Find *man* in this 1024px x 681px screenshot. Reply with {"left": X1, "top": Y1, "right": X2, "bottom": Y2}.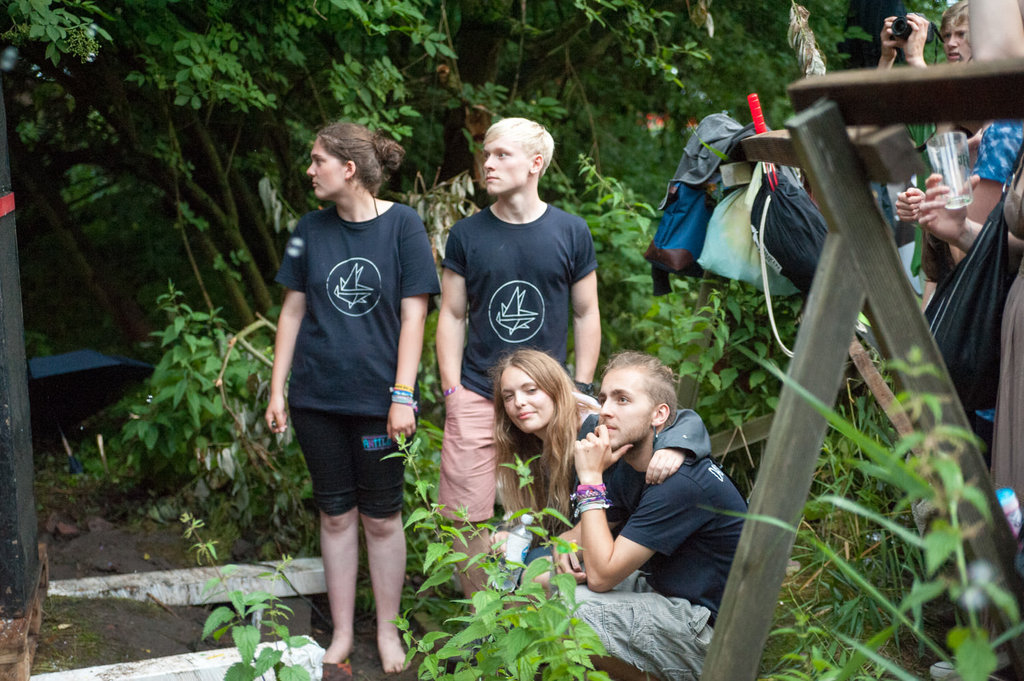
{"left": 874, "top": 0, "right": 982, "bottom": 135}.
